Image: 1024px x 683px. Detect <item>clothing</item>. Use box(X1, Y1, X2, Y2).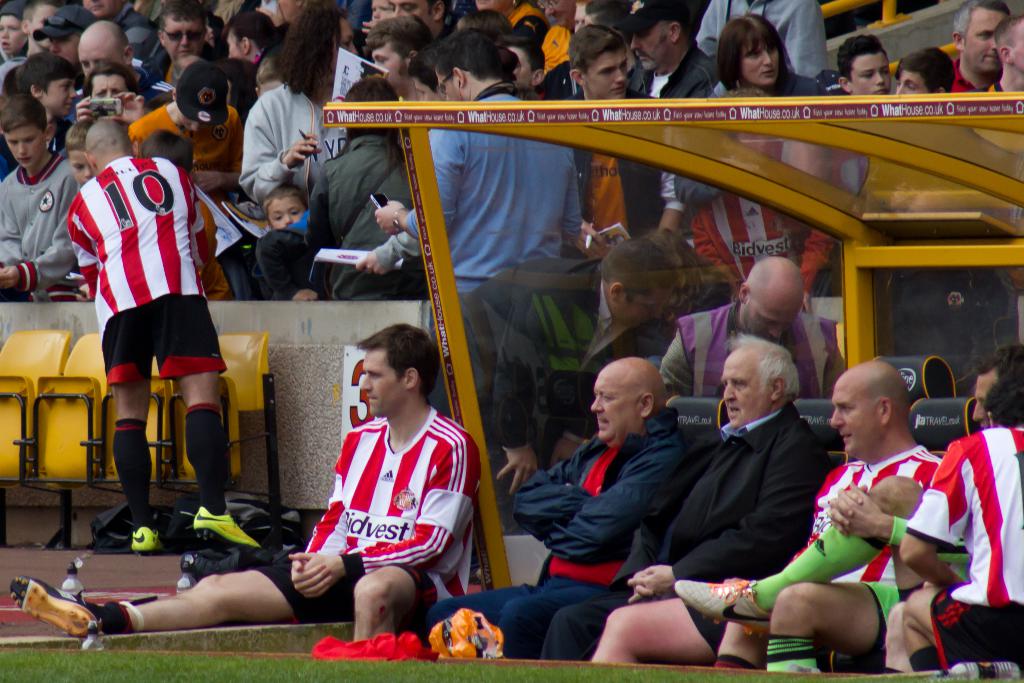
box(241, 238, 314, 297).
